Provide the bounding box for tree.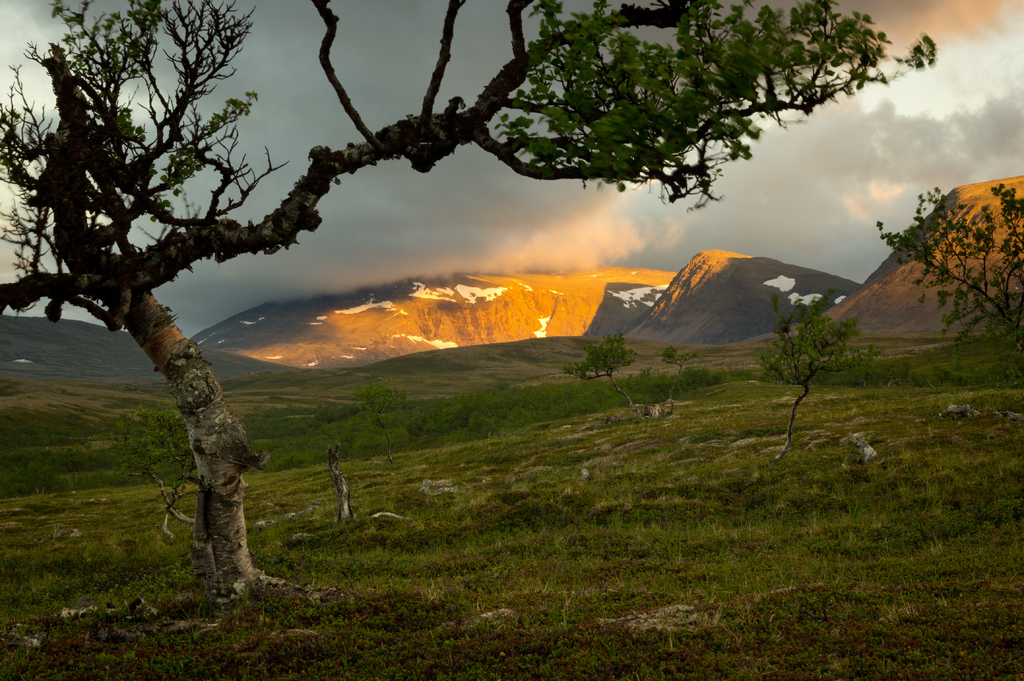
[left=872, top=182, right=1023, bottom=376].
